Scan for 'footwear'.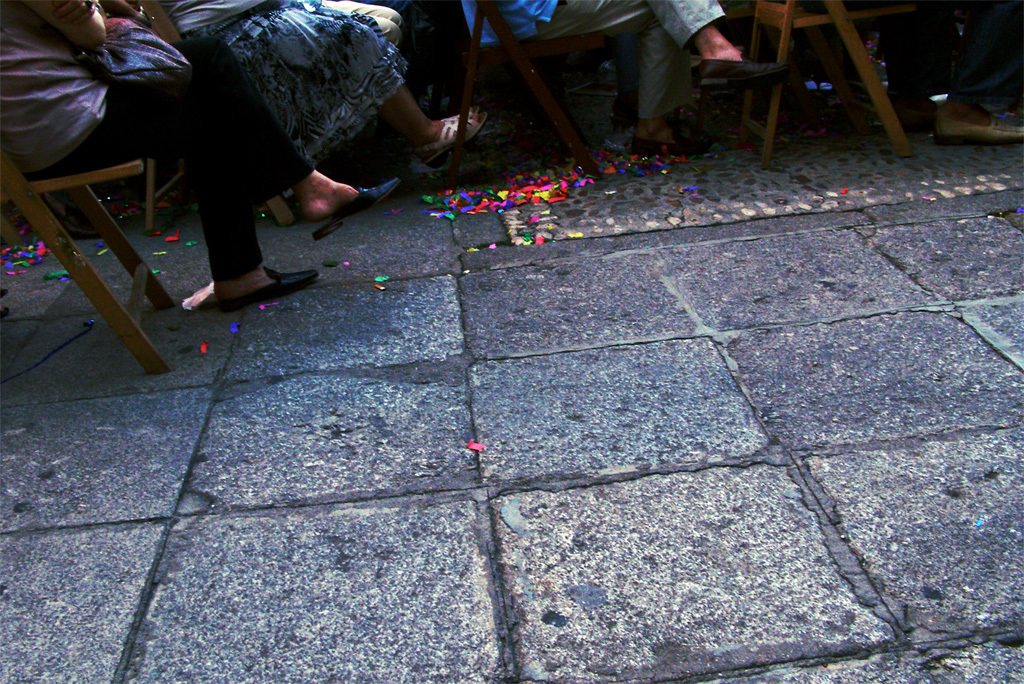
Scan result: bbox=(211, 267, 318, 312).
